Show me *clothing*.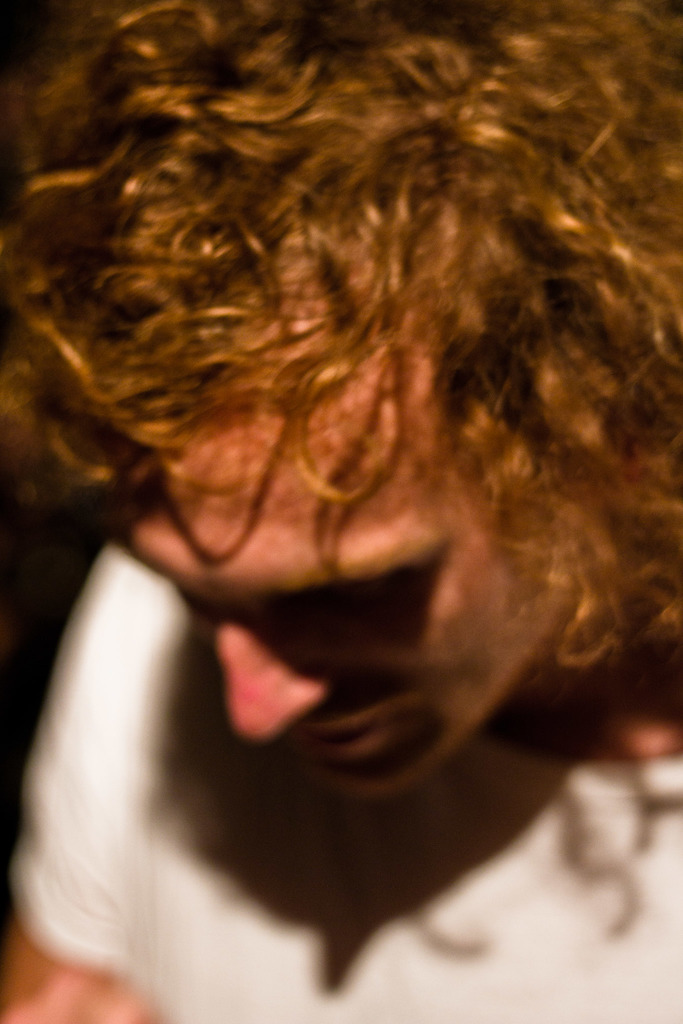
*clothing* is here: (x1=13, y1=540, x2=682, y2=1023).
